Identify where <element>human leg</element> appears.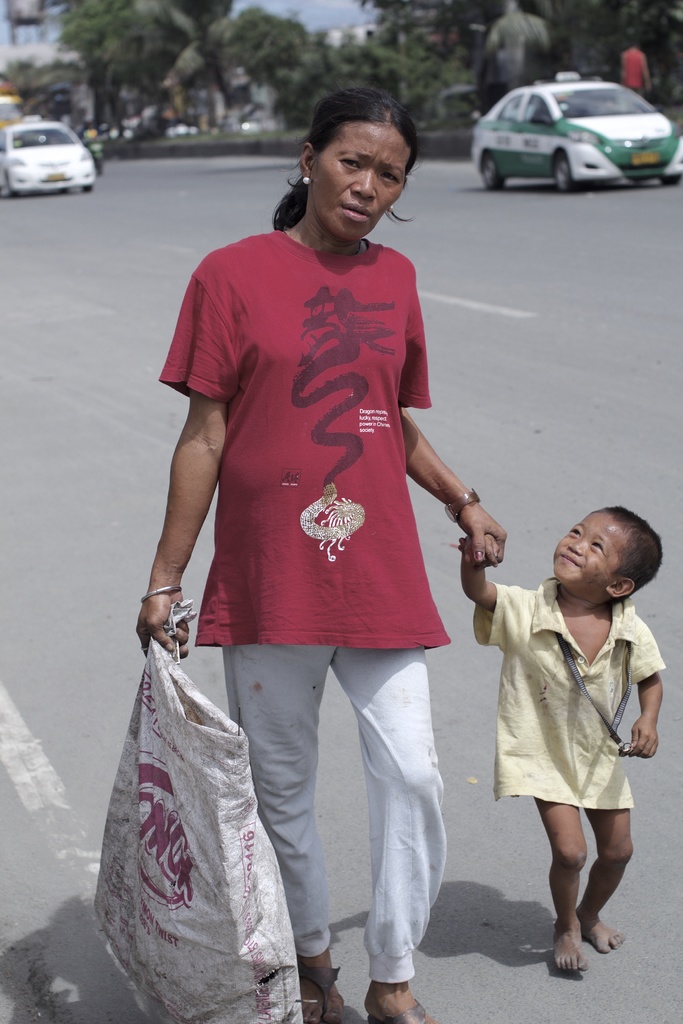
Appears at (x1=329, y1=564, x2=448, y2=1022).
